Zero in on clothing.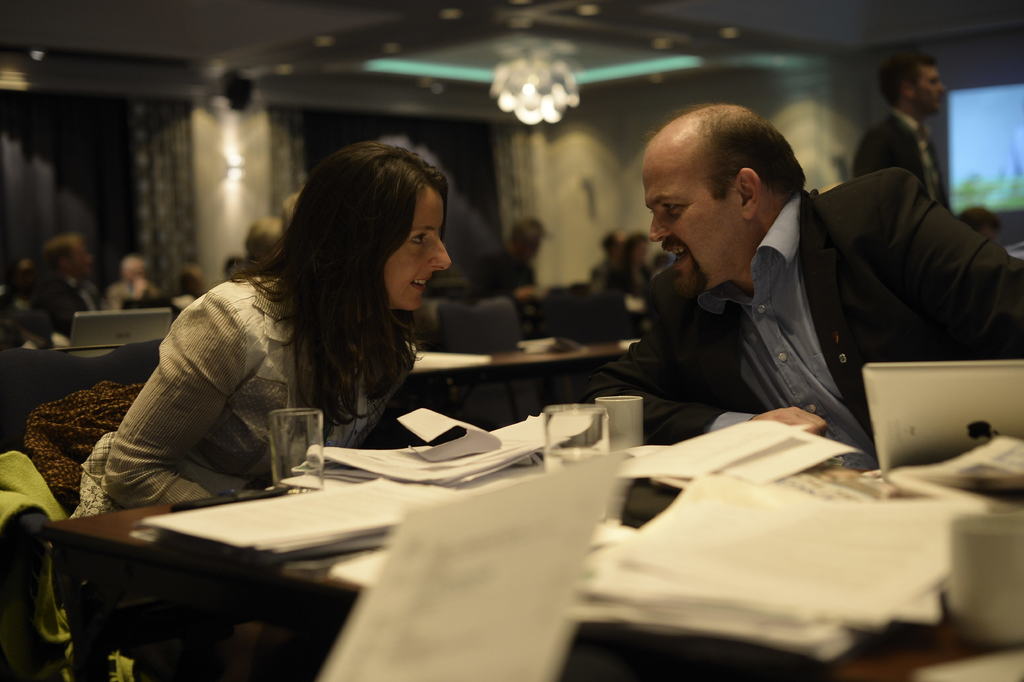
Zeroed in: (854, 108, 952, 208).
